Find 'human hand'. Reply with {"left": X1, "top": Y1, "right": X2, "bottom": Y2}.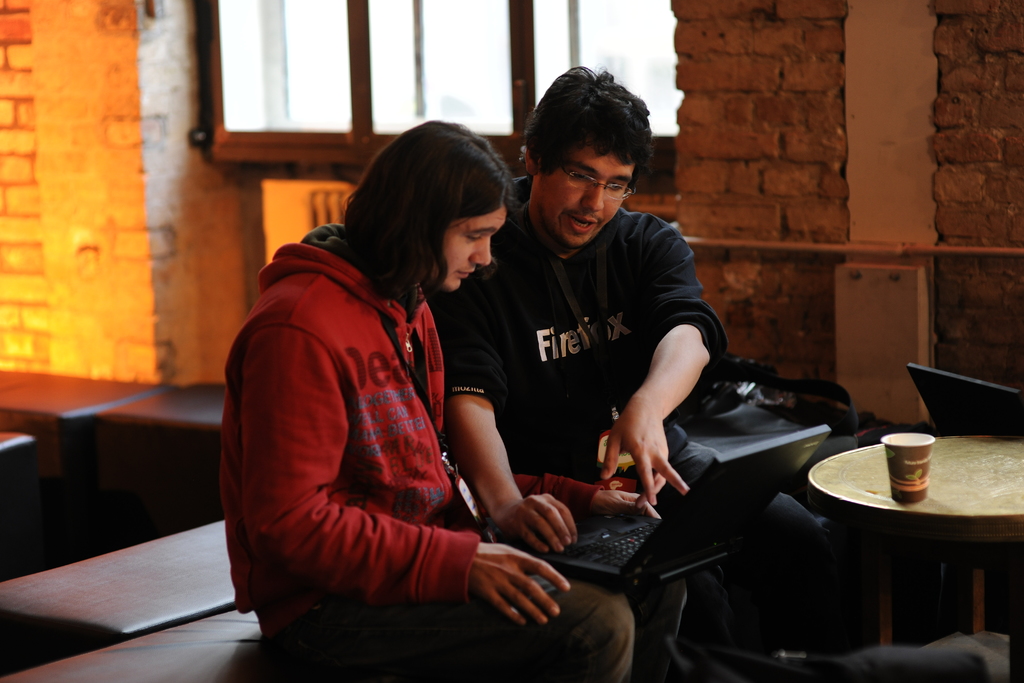
{"left": 493, "top": 491, "right": 582, "bottom": 554}.
